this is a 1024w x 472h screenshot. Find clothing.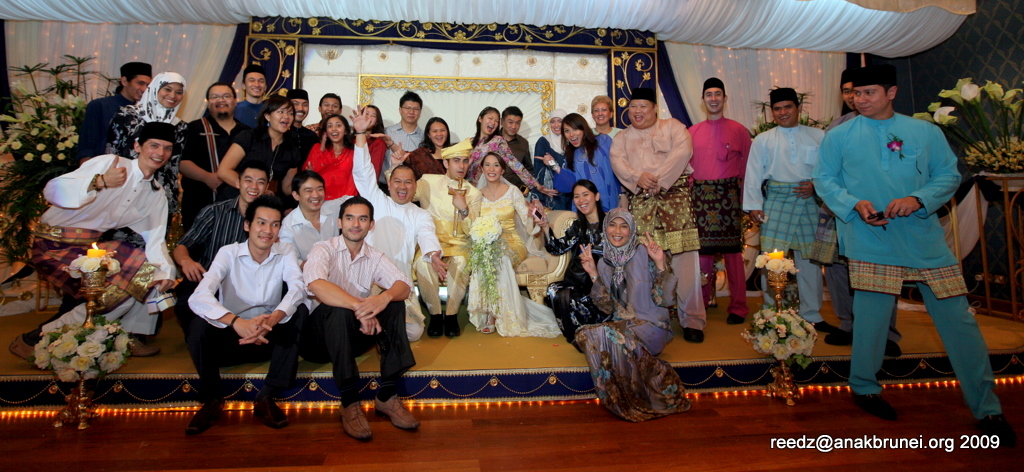
Bounding box: [500, 127, 534, 168].
